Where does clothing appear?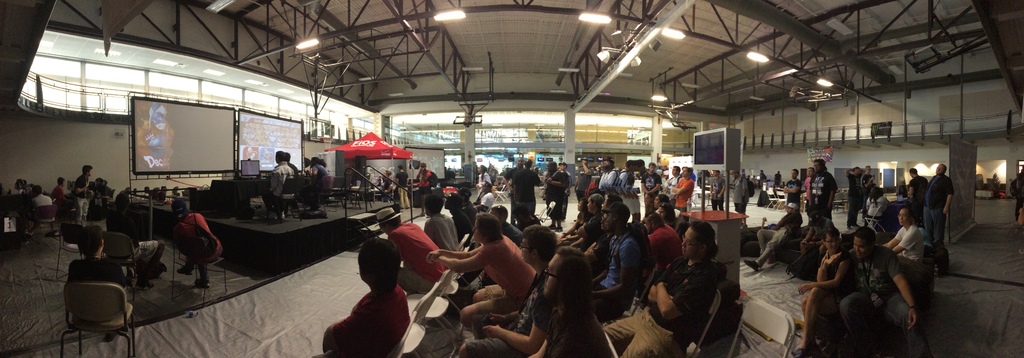
Appears at [803,255,852,346].
